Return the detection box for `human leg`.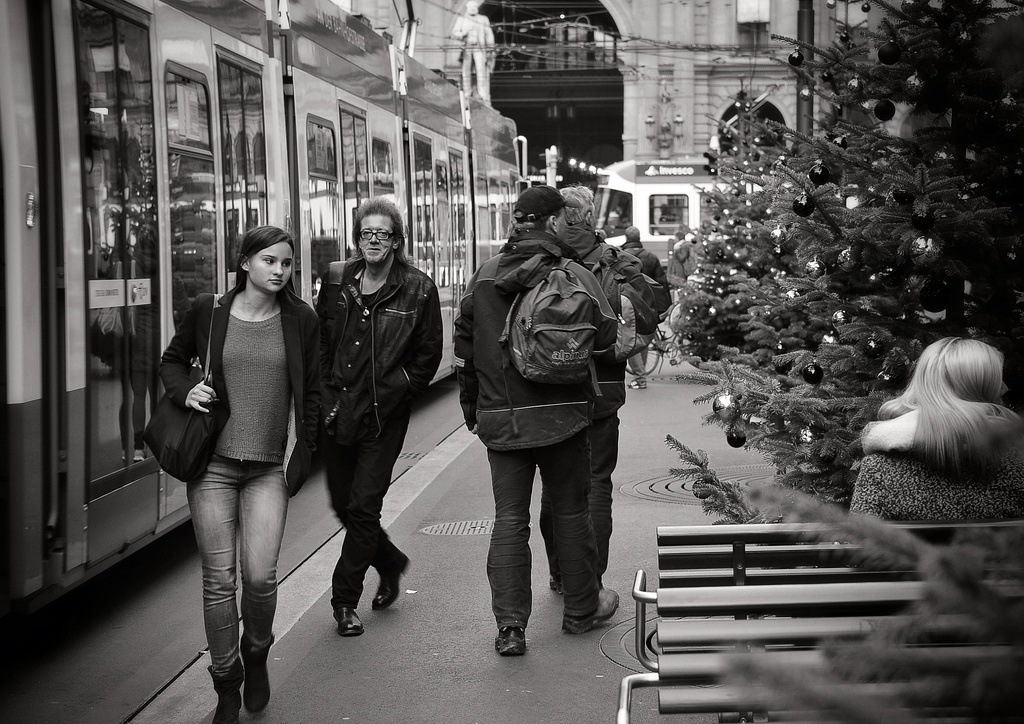
locate(325, 435, 406, 609).
